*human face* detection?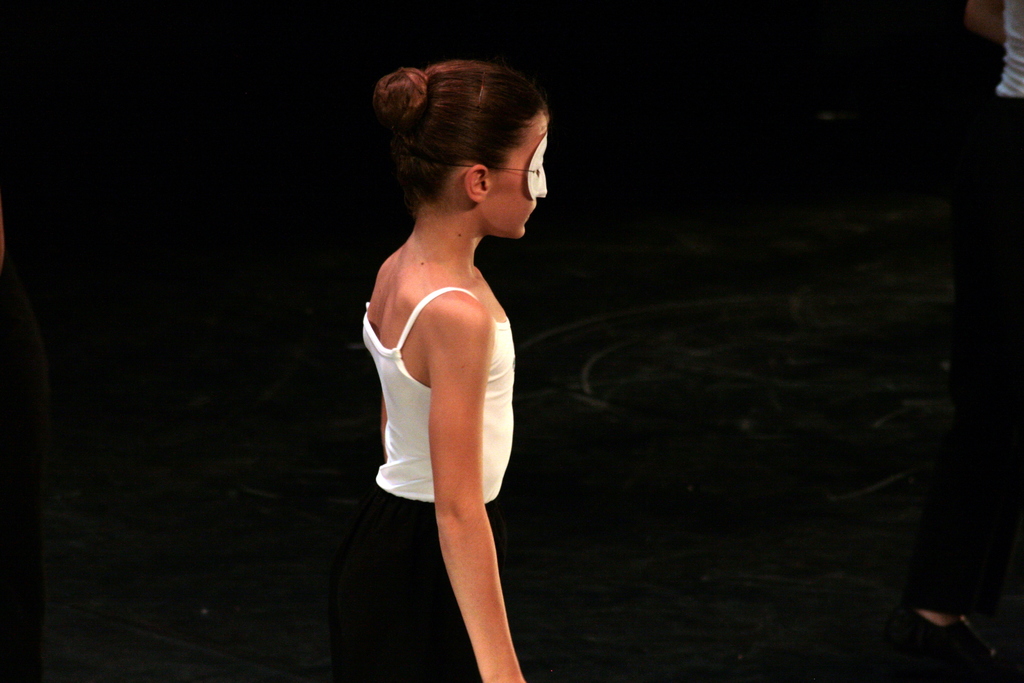
{"left": 490, "top": 114, "right": 552, "bottom": 235}
